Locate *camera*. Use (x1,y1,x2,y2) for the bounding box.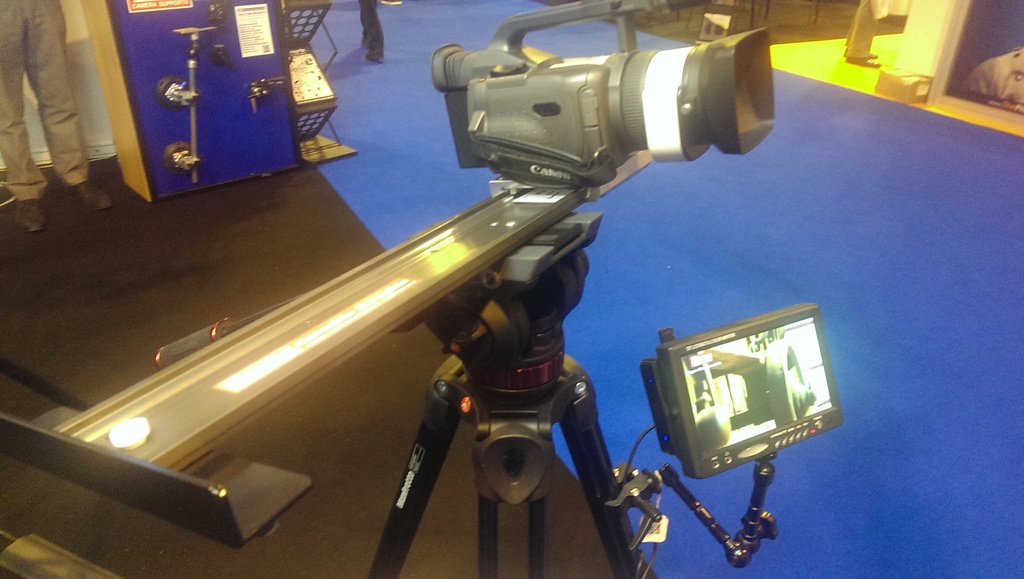
(433,10,789,208).
